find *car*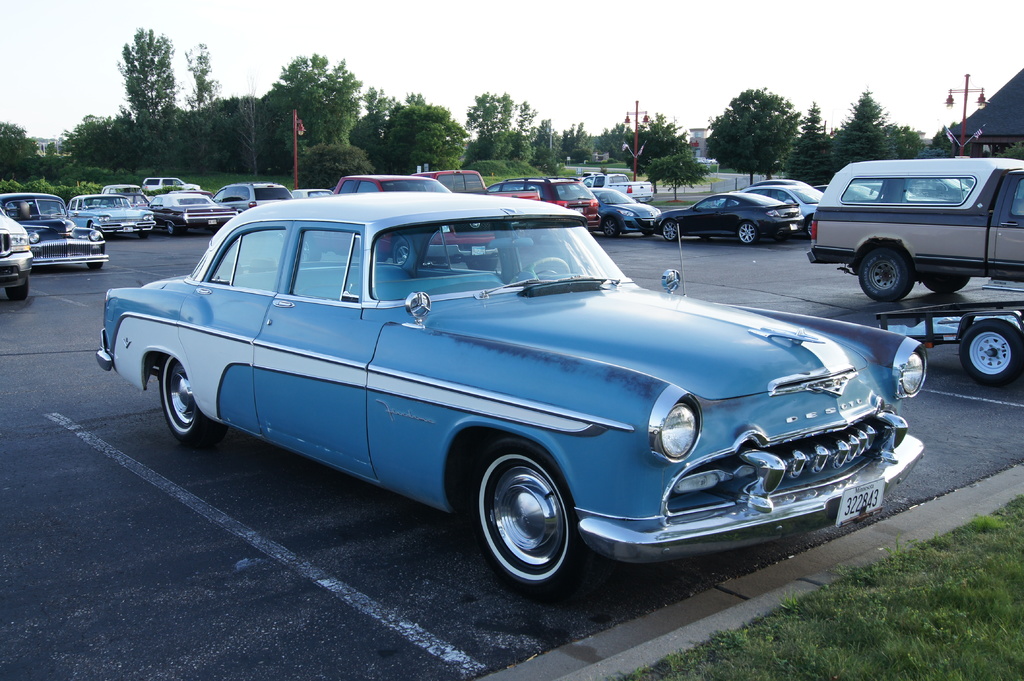
pyautogui.locateOnScreen(124, 190, 896, 593)
